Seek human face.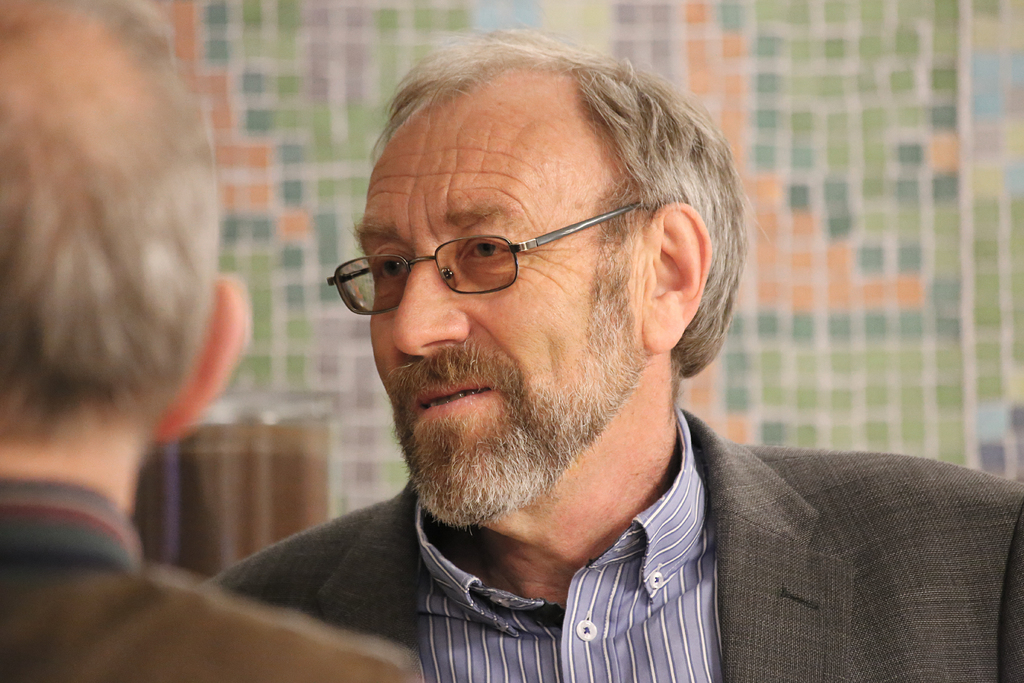
355,99,594,506.
